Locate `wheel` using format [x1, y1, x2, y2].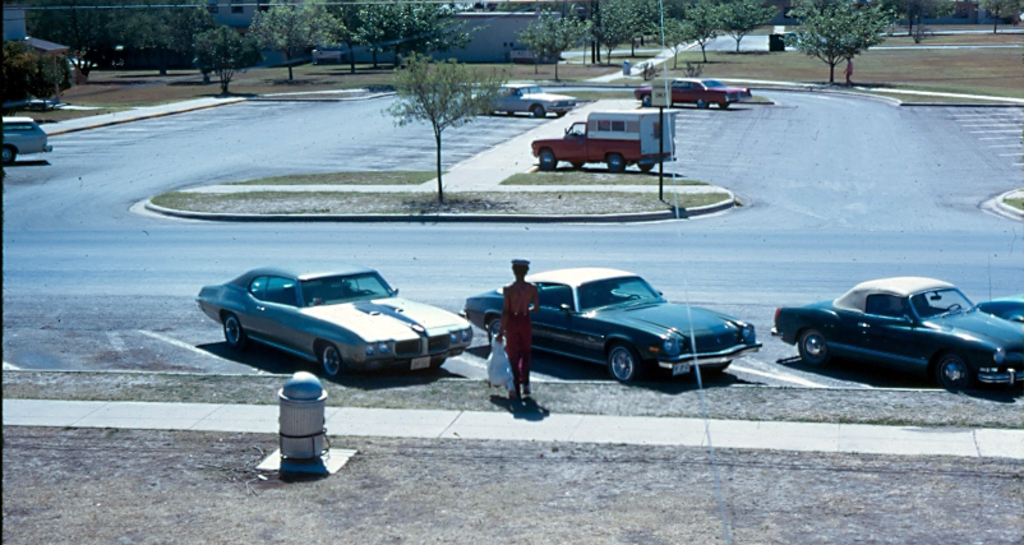
[572, 160, 585, 168].
